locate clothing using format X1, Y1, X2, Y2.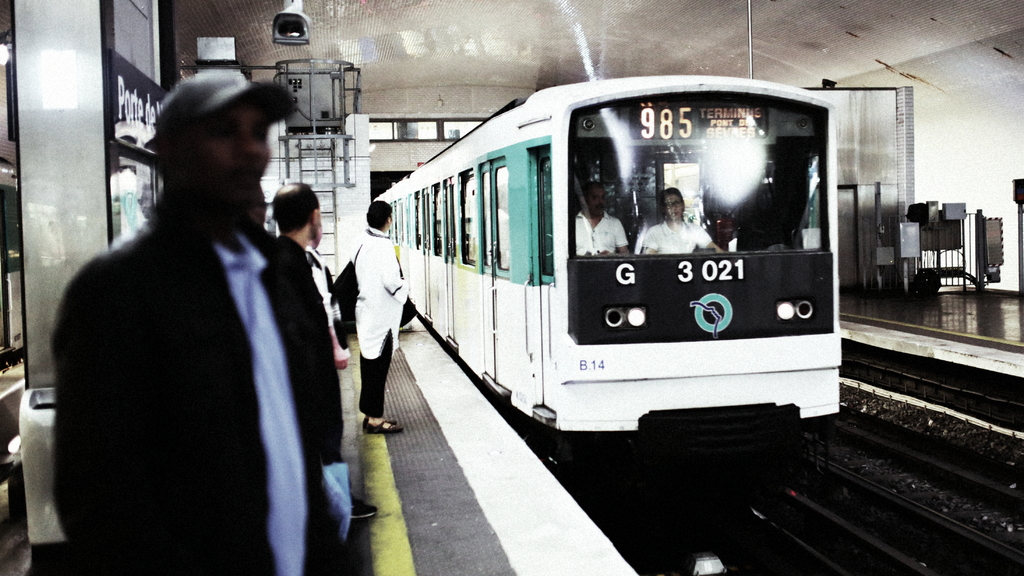
575, 211, 627, 258.
